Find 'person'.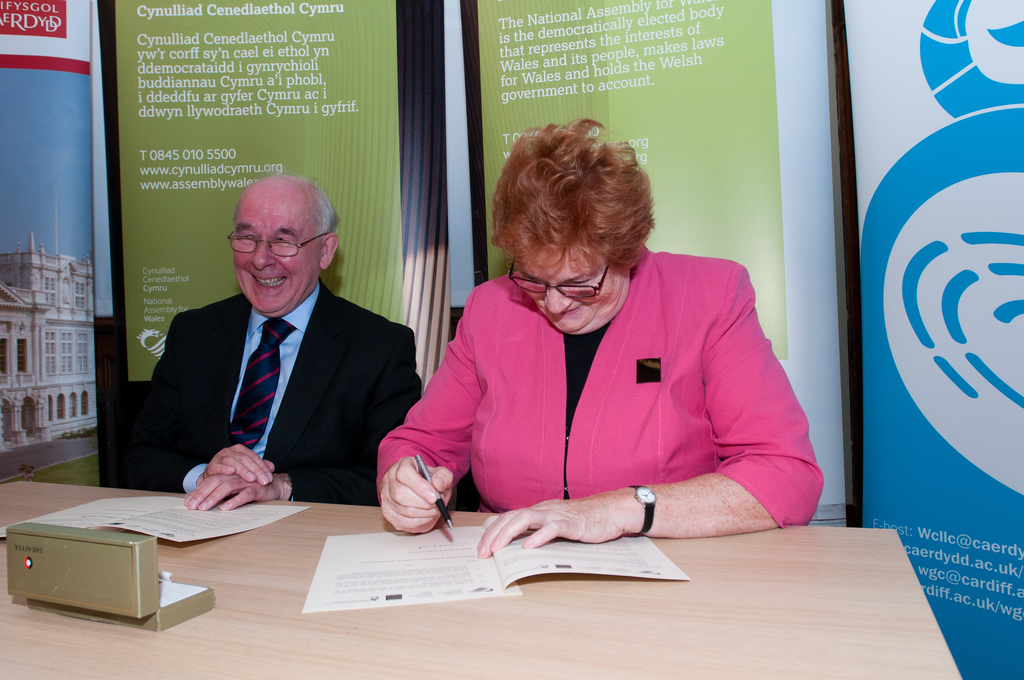
<bbox>122, 170, 424, 501</bbox>.
